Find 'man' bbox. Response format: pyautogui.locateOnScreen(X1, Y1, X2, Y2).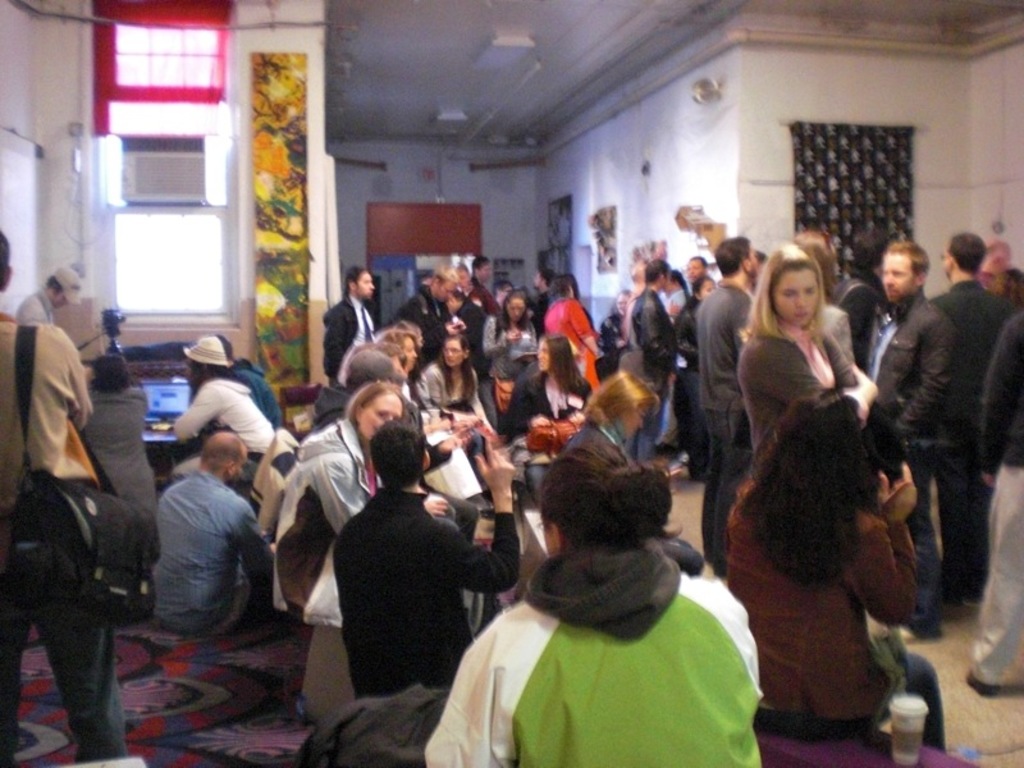
pyautogui.locateOnScreen(319, 264, 381, 380).
